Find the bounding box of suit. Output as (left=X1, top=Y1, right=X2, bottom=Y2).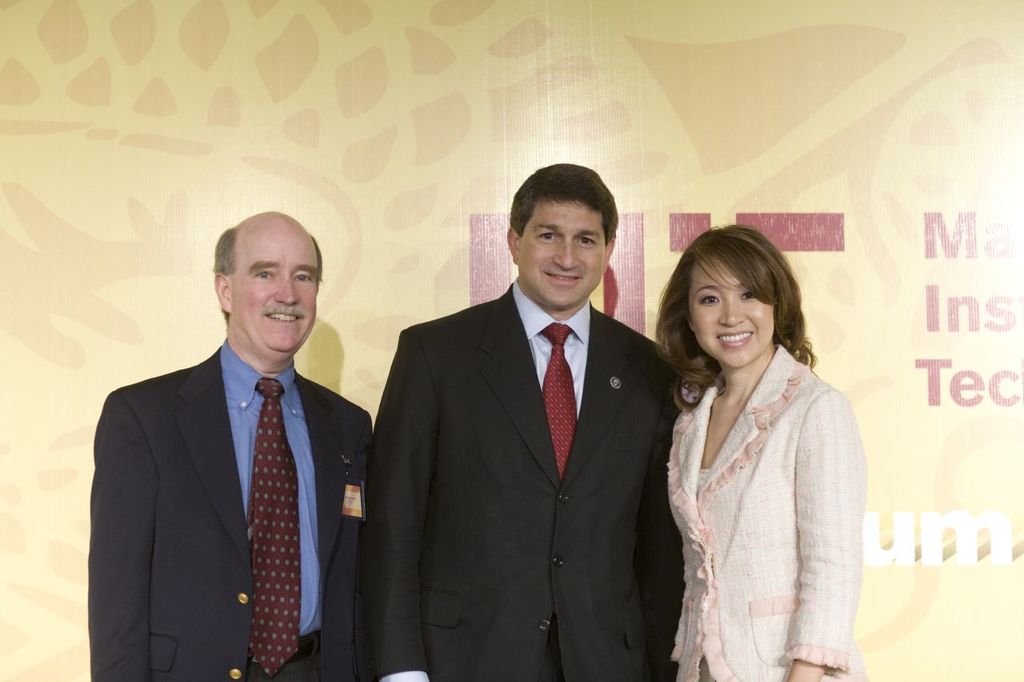
(left=89, top=336, right=373, bottom=681).
